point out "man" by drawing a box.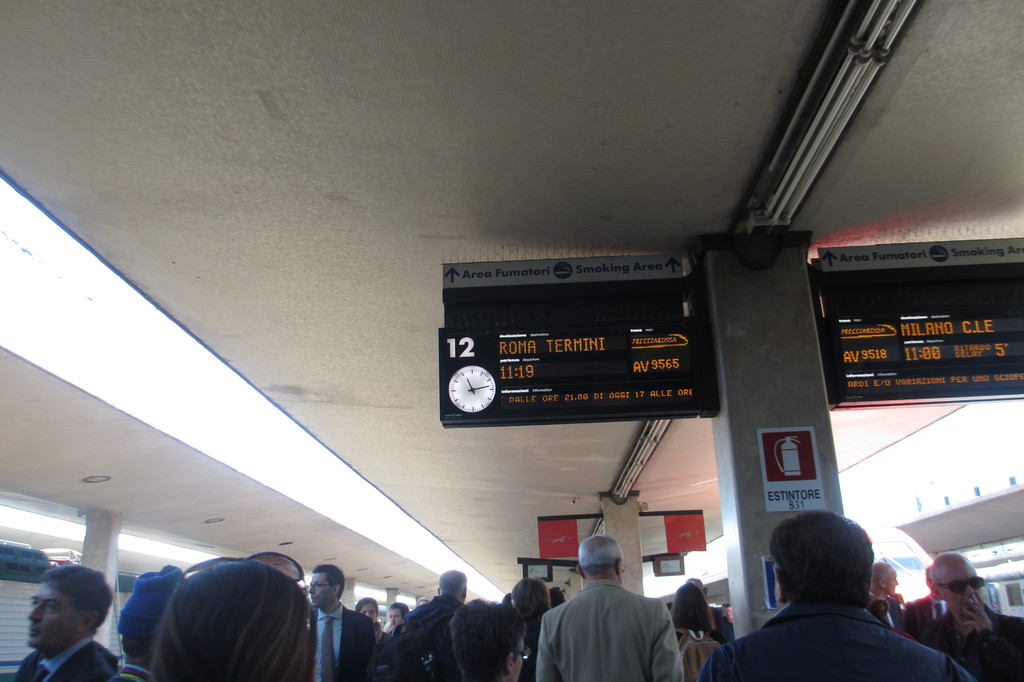
<bbox>720, 601, 734, 624</bbox>.
